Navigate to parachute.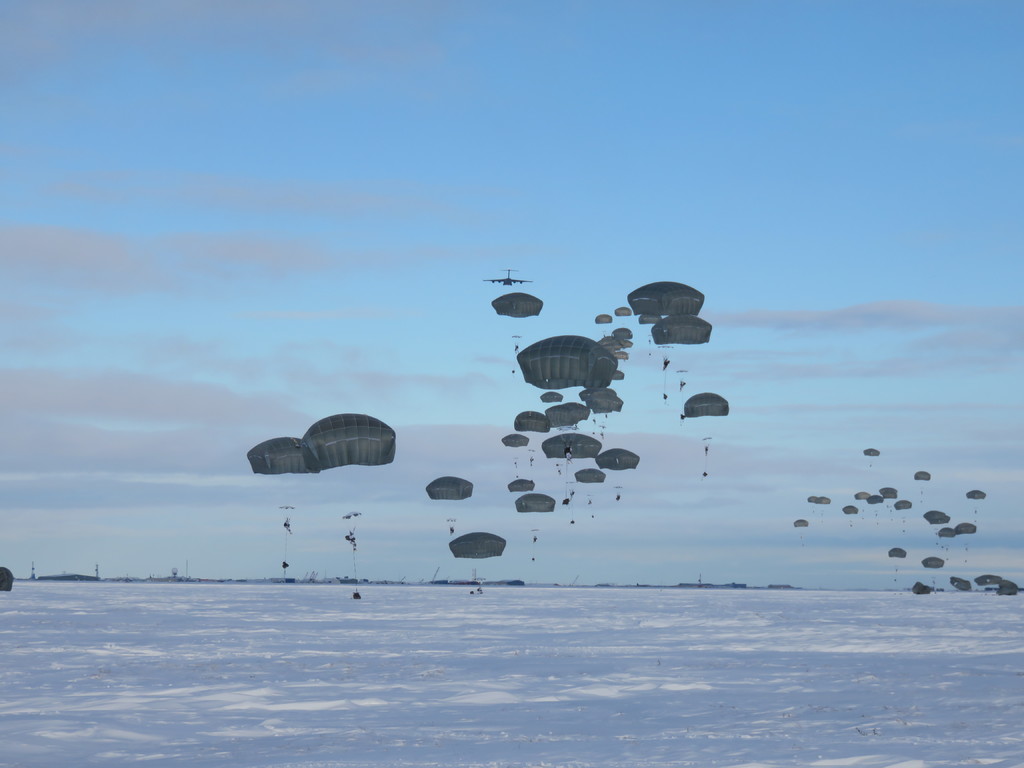
Navigation target: crop(596, 312, 611, 331).
